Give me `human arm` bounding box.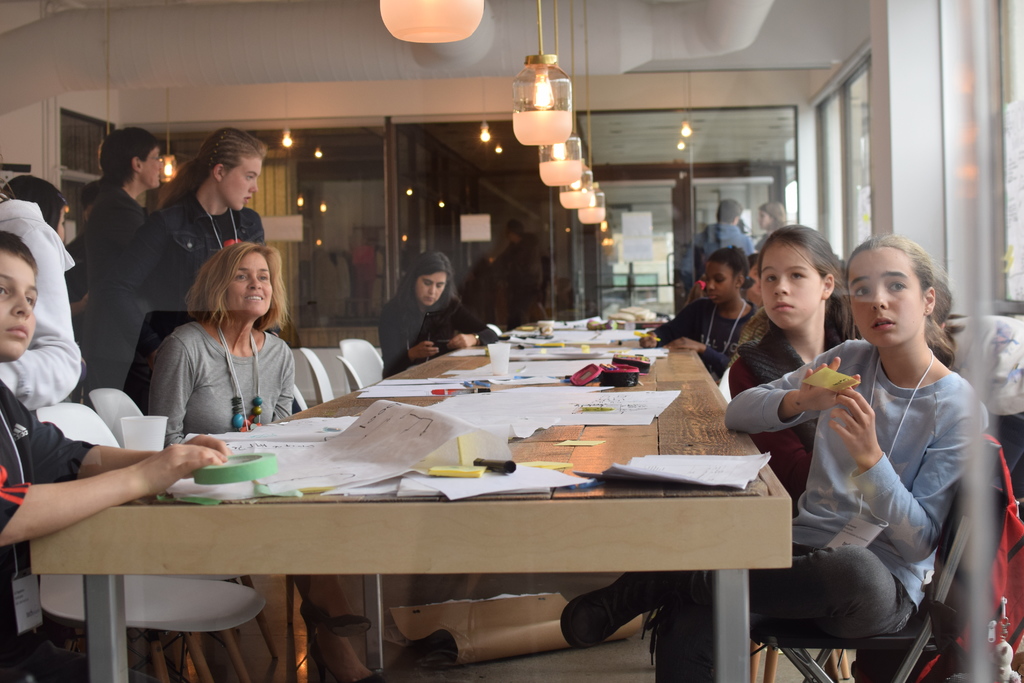
378/309/441/377.
